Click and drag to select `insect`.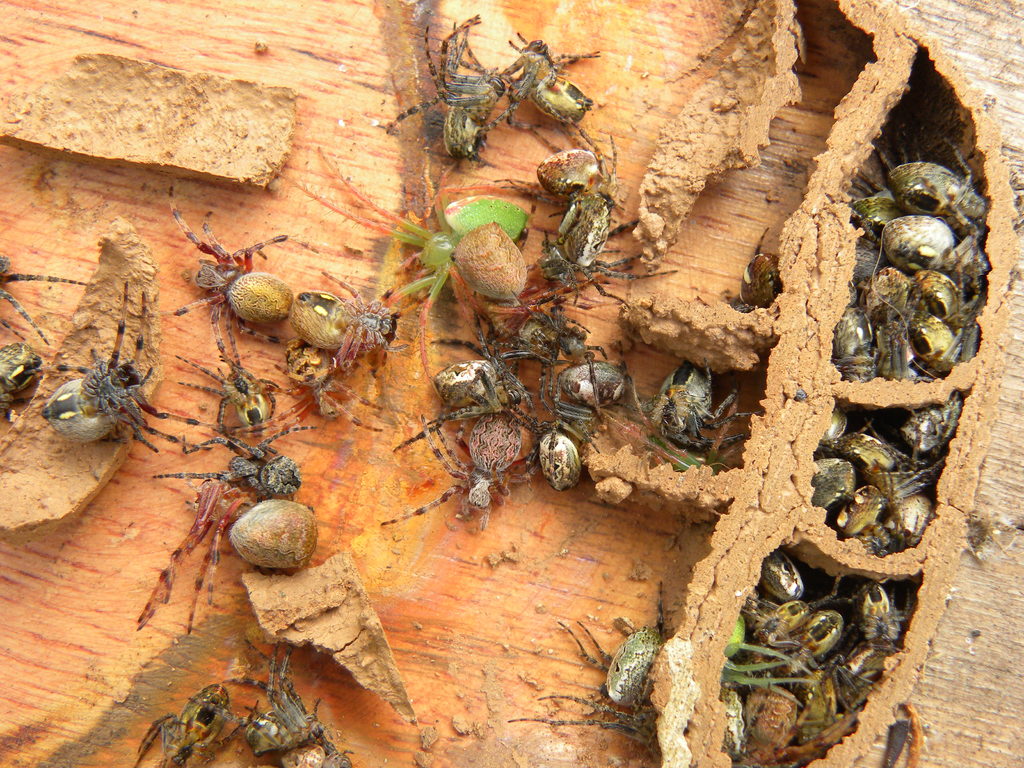
Selection: box(0, 341, 90, 414).
